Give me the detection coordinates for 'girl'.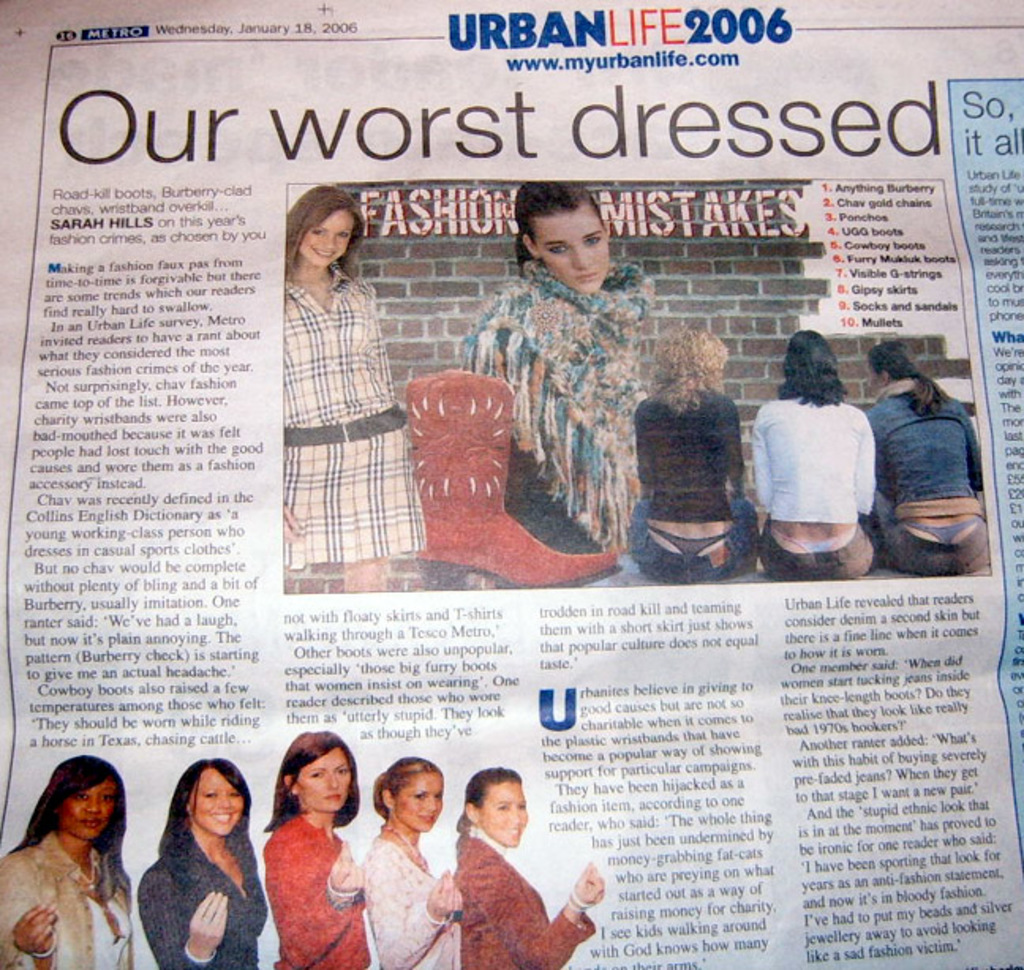
[131, 761, 267, 968].
